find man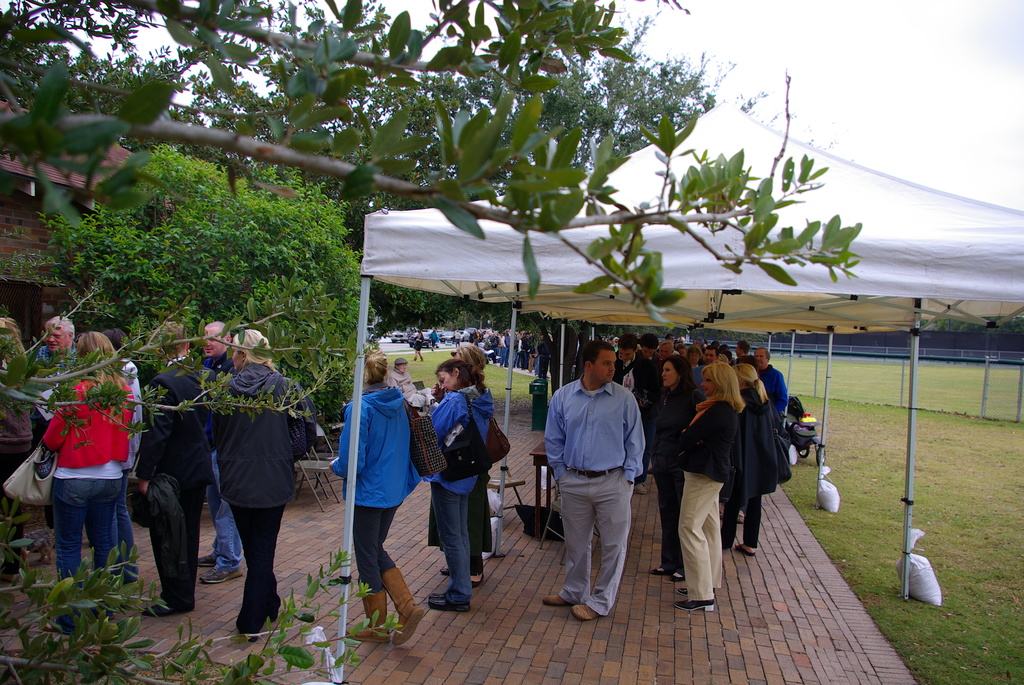
[left=193, top=322, right=232, bottom=384]
